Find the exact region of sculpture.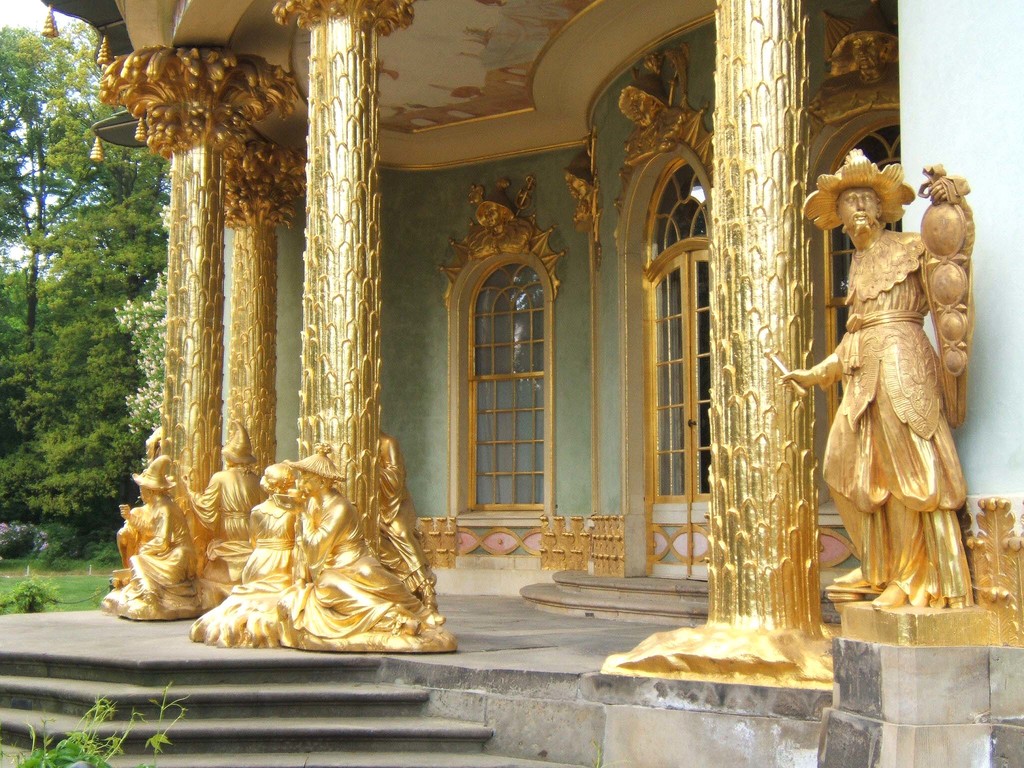
Exact region: <bbox>803, 170, 985, 627</bbox>.
